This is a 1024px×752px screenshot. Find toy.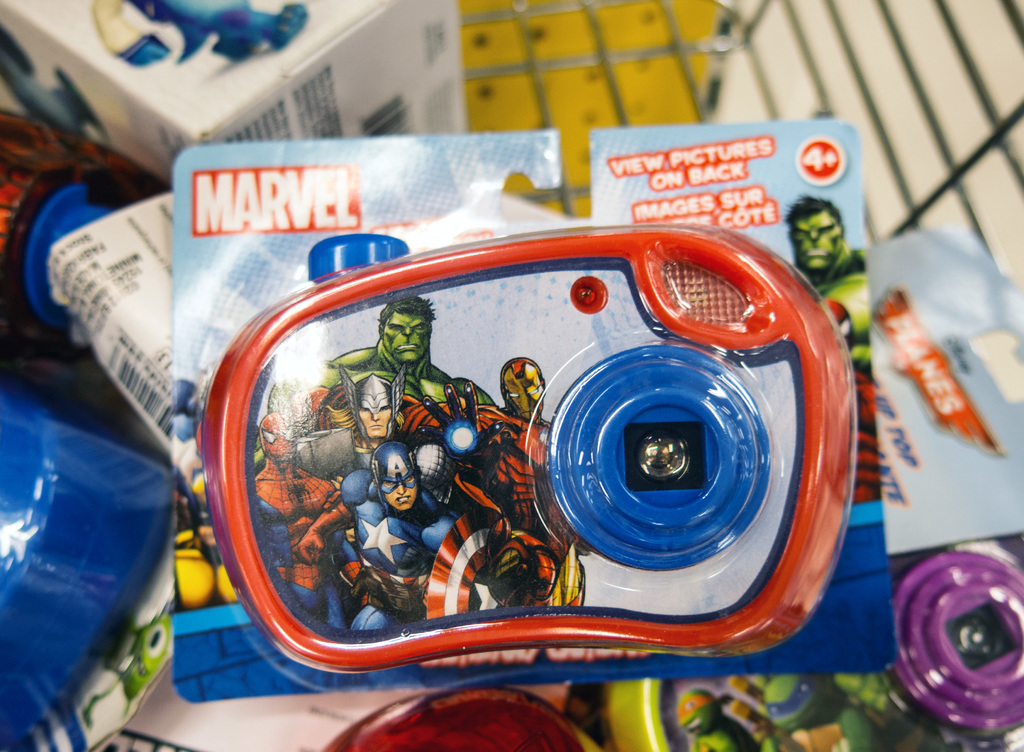
Bounding box: locate(256, 372, 475, 609).
